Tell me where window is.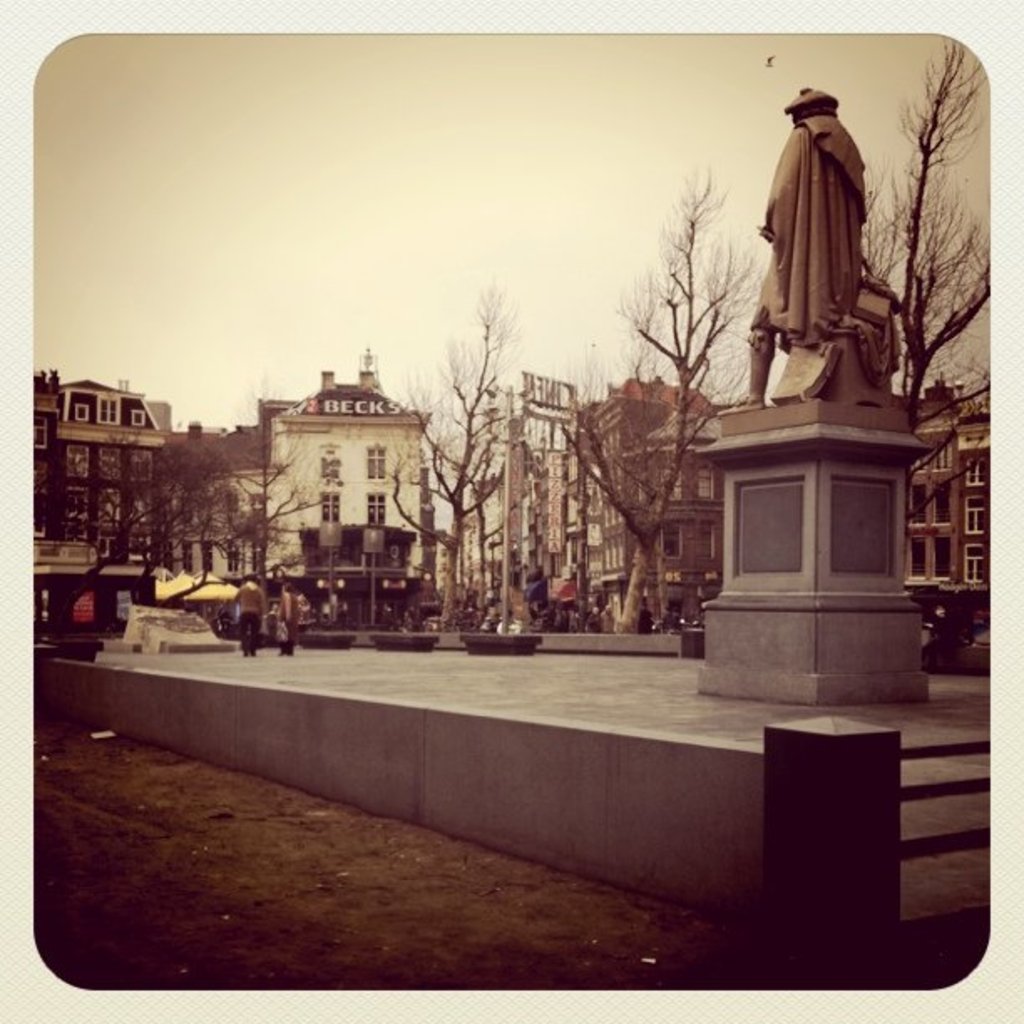
window is at {"x1": 932, "y1": 443, "x2": 950, "y2": 474}.
